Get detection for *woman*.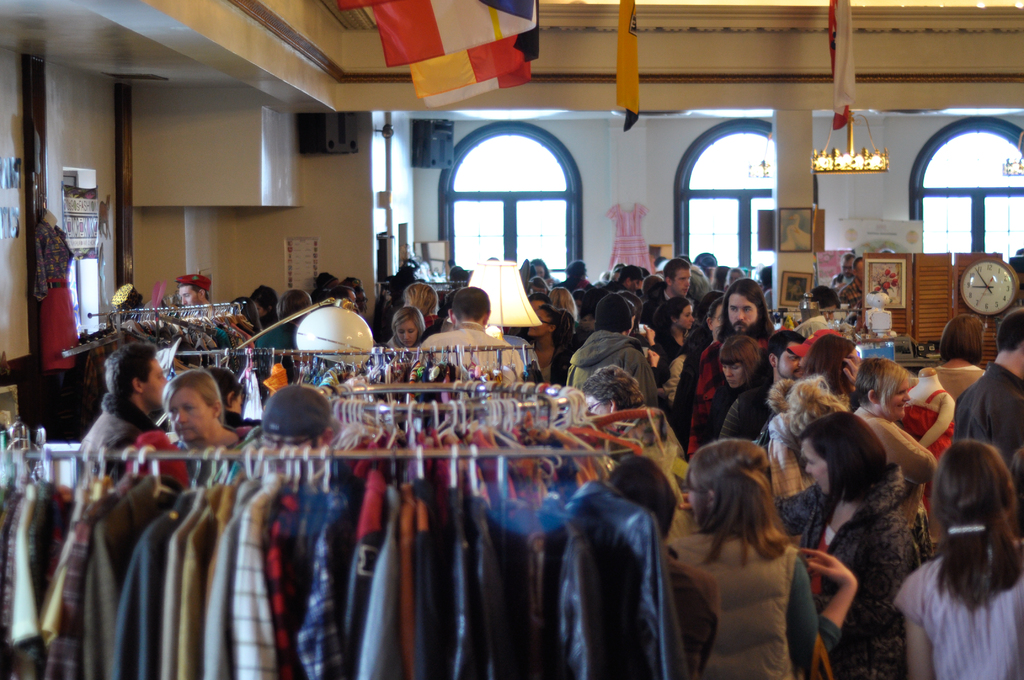
Detection: 850/353/935/513.
